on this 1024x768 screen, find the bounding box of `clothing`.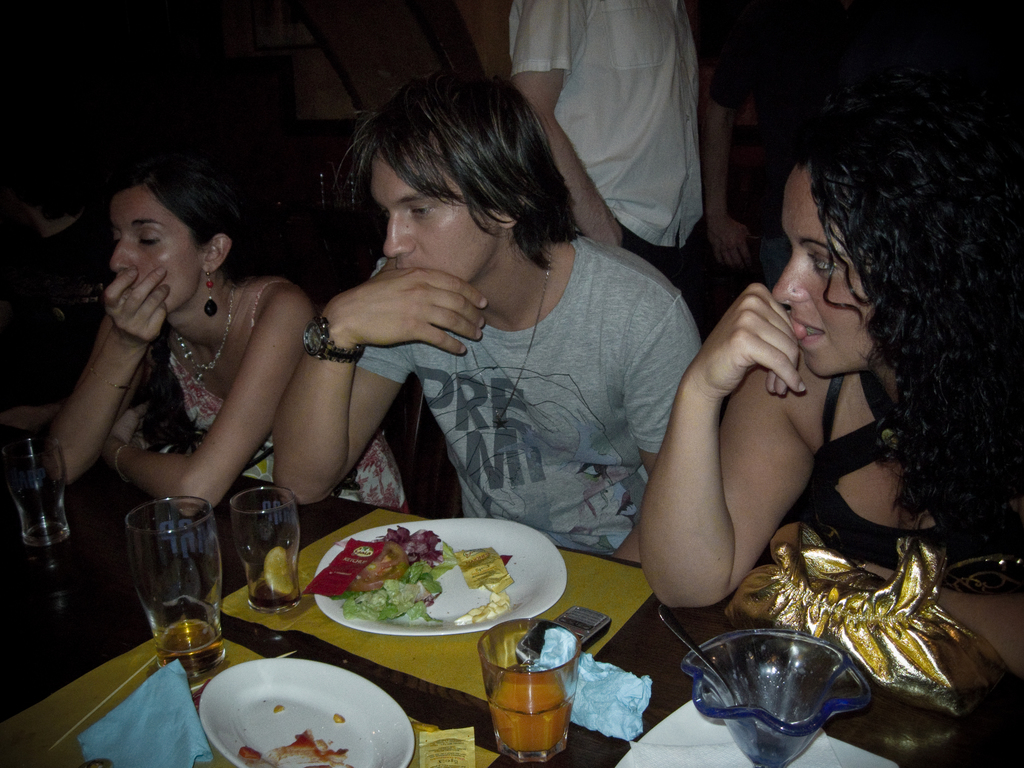
Bounding box: (left=769, top=372, right=1023, bottom=602).
